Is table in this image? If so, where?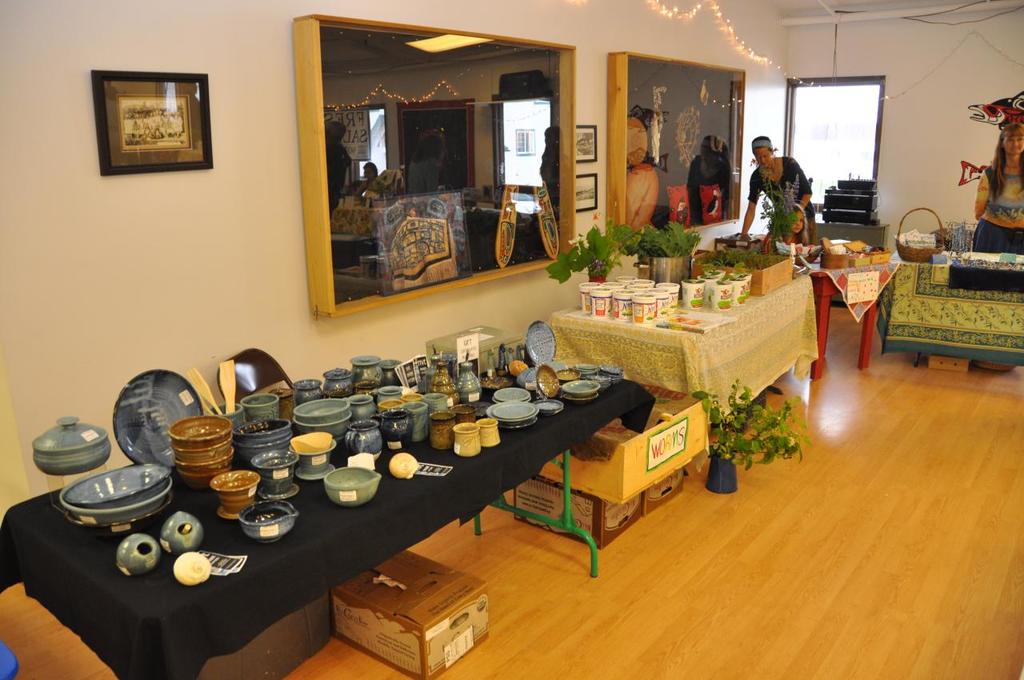
Yes, at 0 348 650 679.
